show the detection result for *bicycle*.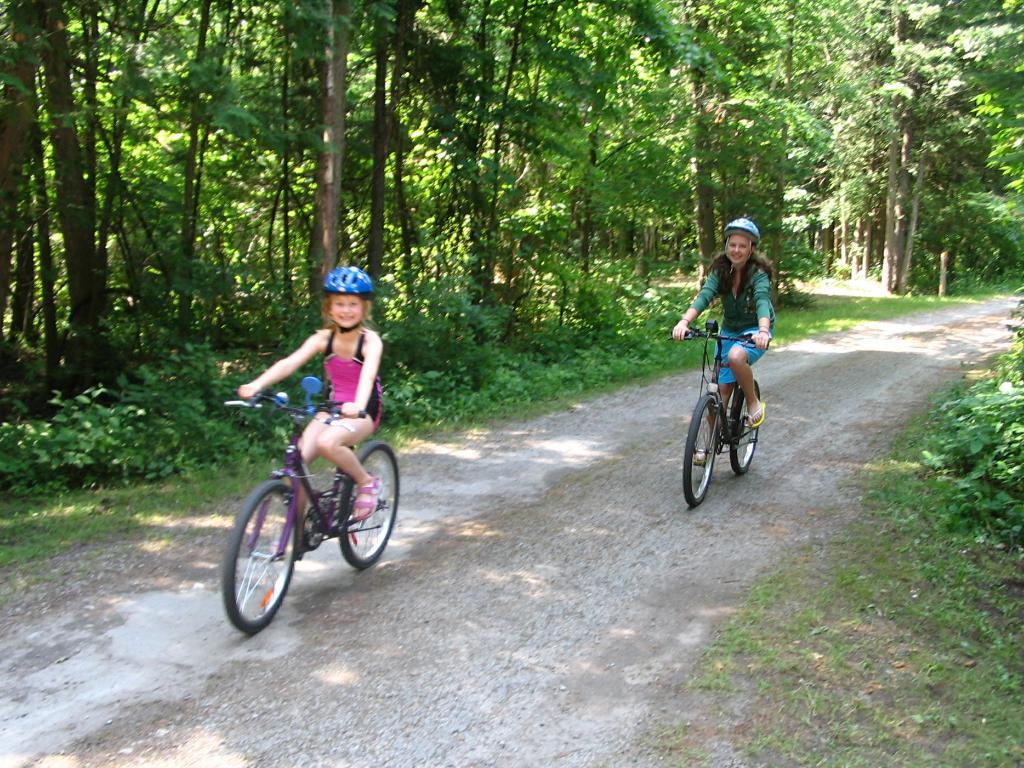
<bbox>214, 380, 401, 628</bbox>.
